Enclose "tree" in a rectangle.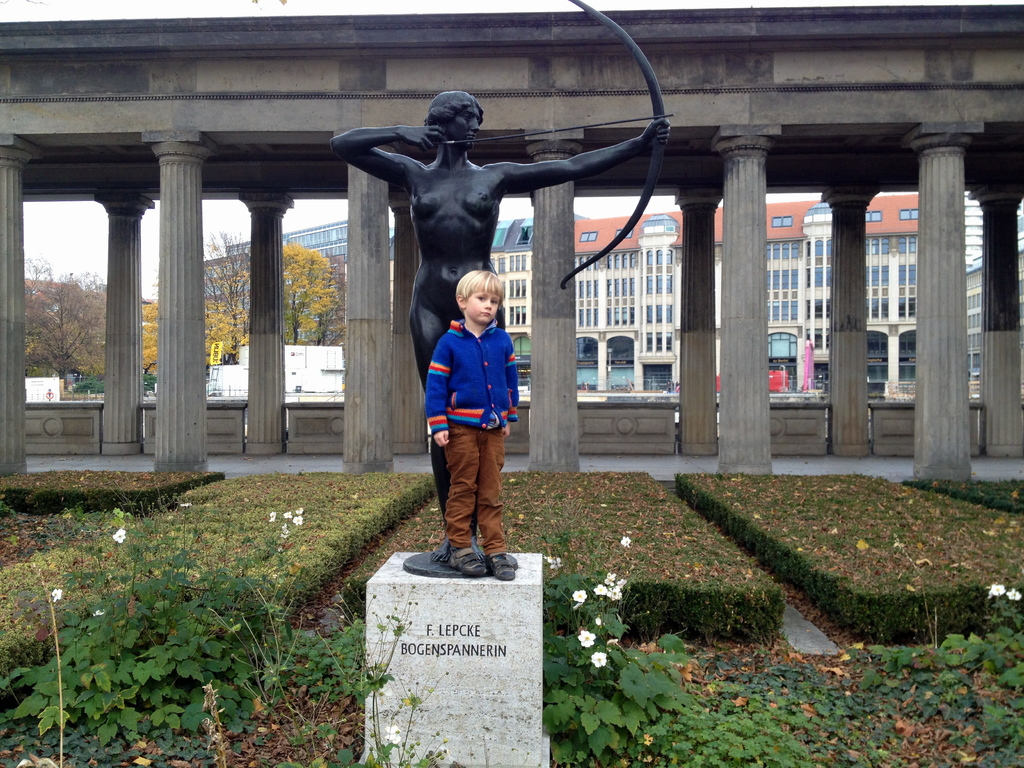
(309, 249, 340, 343).
